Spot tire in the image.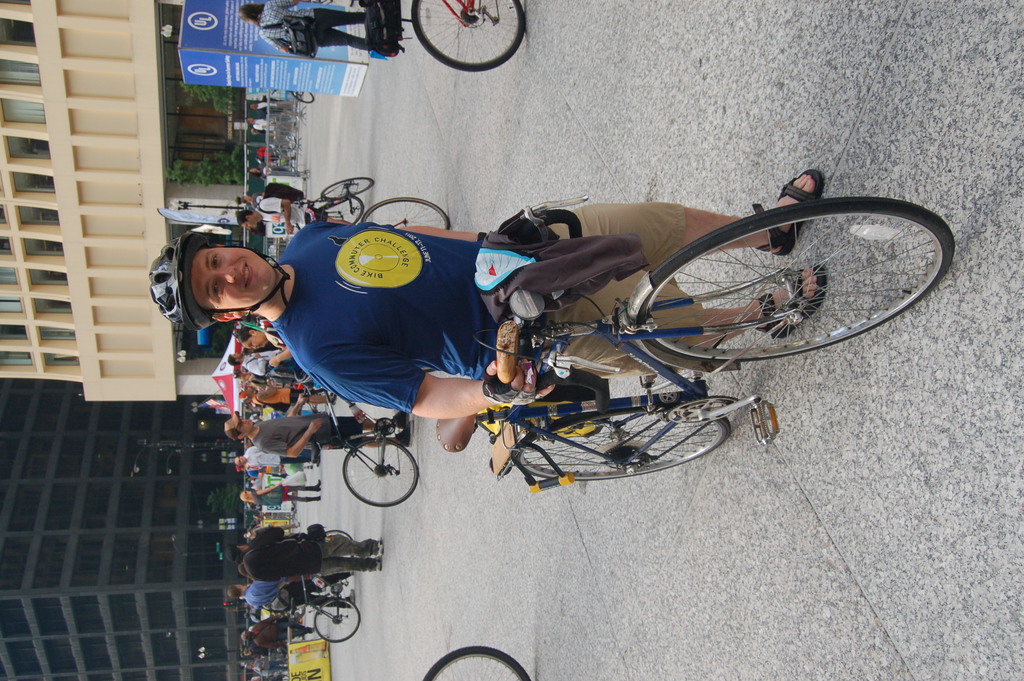
tire found at select_region(319, 179, 374, 197).
